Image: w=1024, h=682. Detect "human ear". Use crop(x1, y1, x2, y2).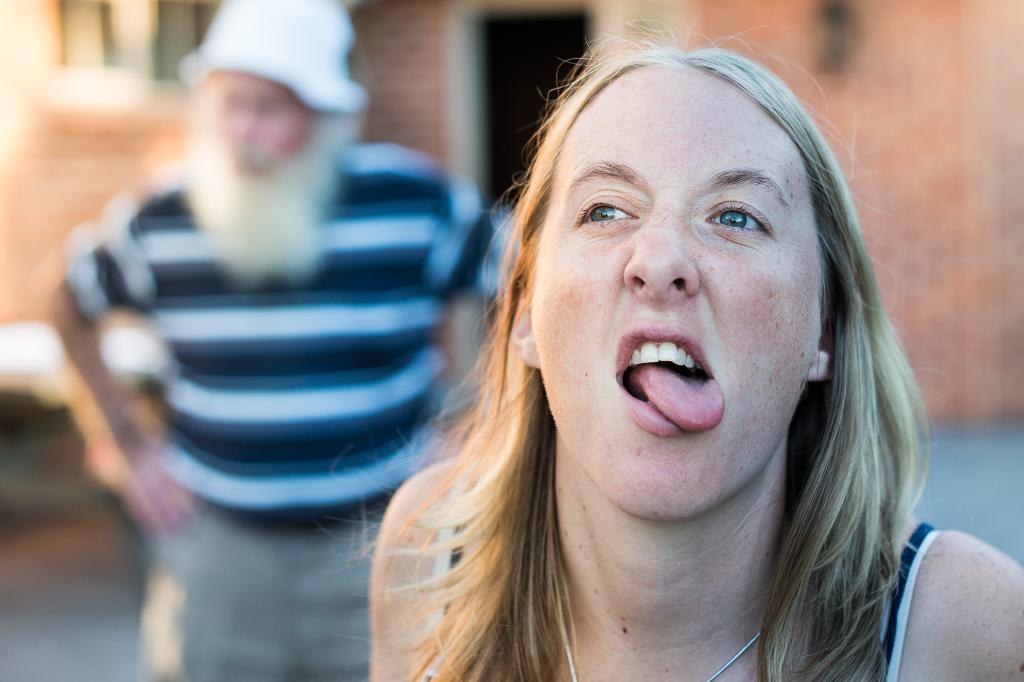
crop(509, 281, 542, 369).
